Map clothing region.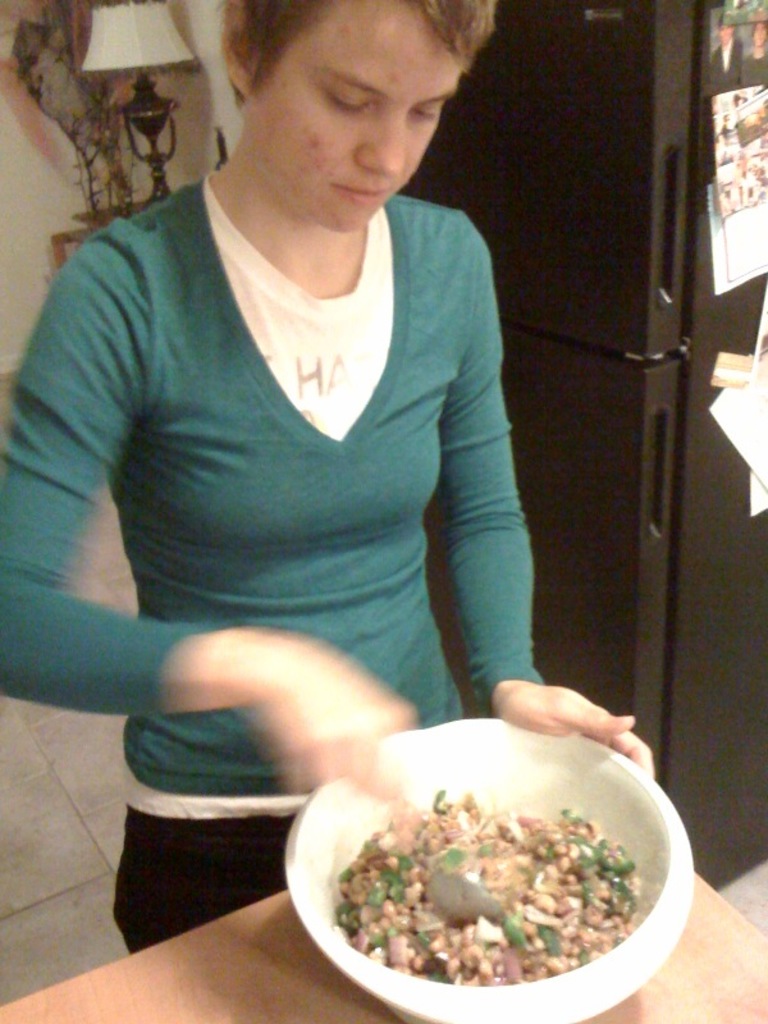
Mapped to crop(4, 172, 552, 957).
